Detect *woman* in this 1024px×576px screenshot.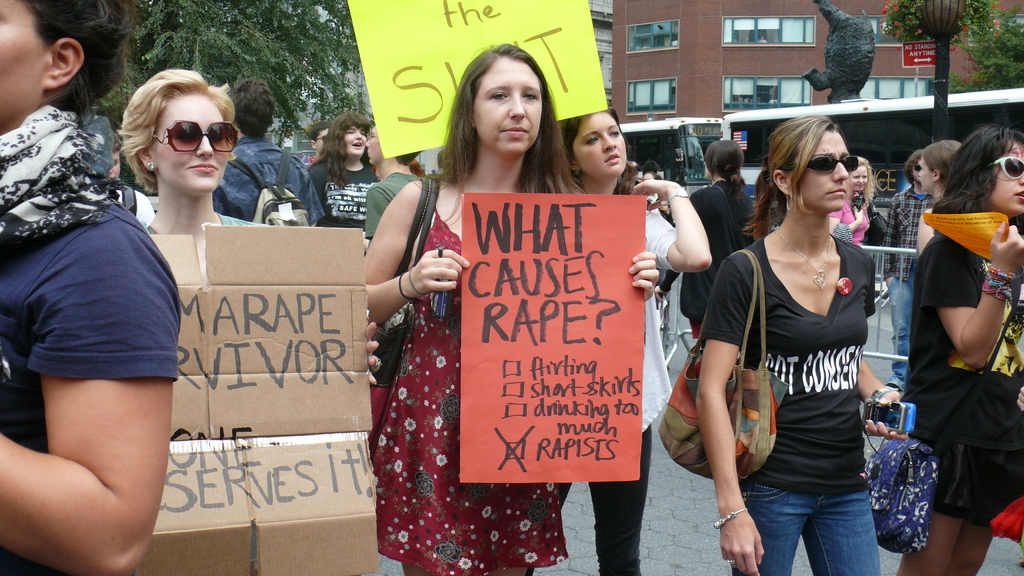
Detection: box(822, 156, 877, 250).
